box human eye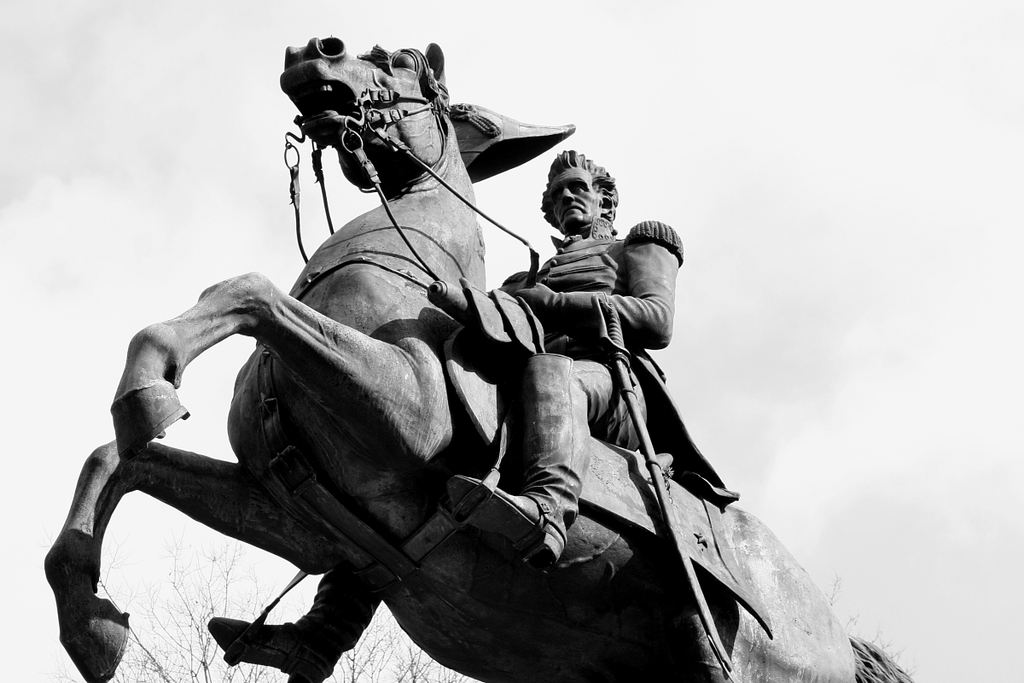
box=[552, 190, 561, 199]
